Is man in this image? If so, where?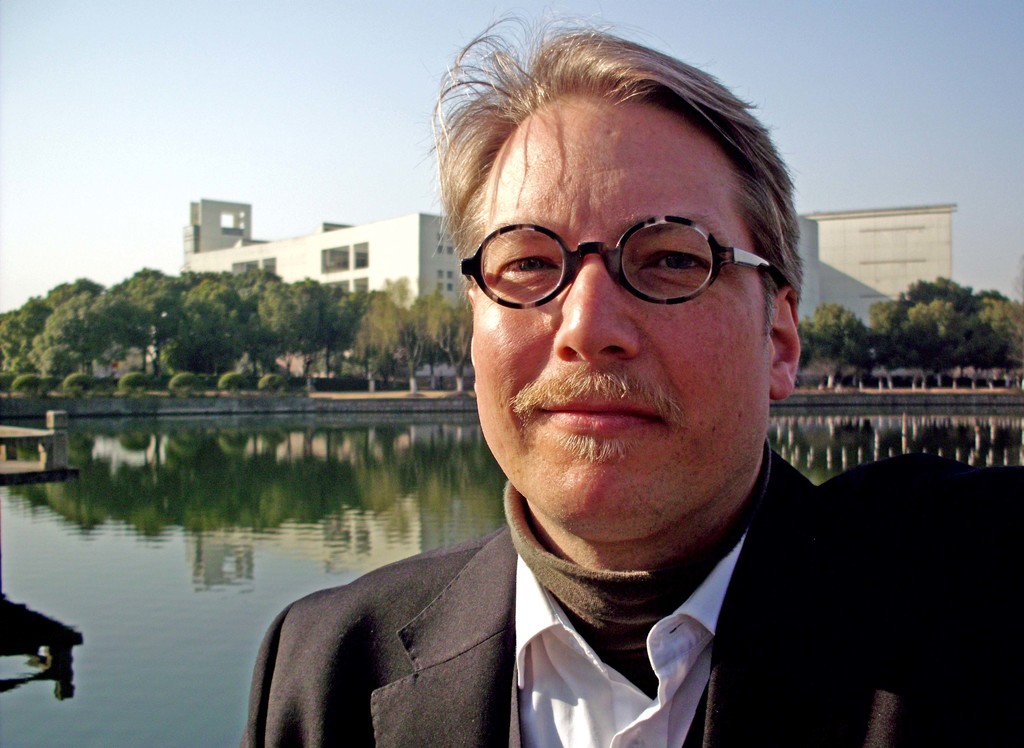
Yes, at [left=202, top=73, right=978, bottom=730].
